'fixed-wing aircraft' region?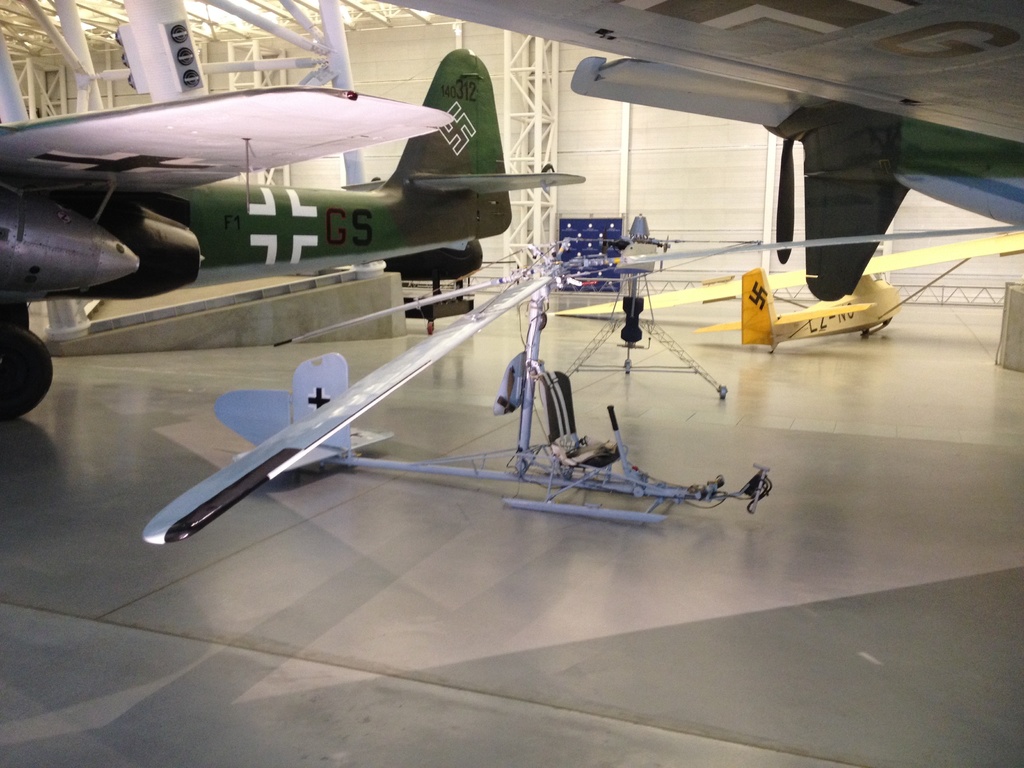
550, 223, 1023, 346
